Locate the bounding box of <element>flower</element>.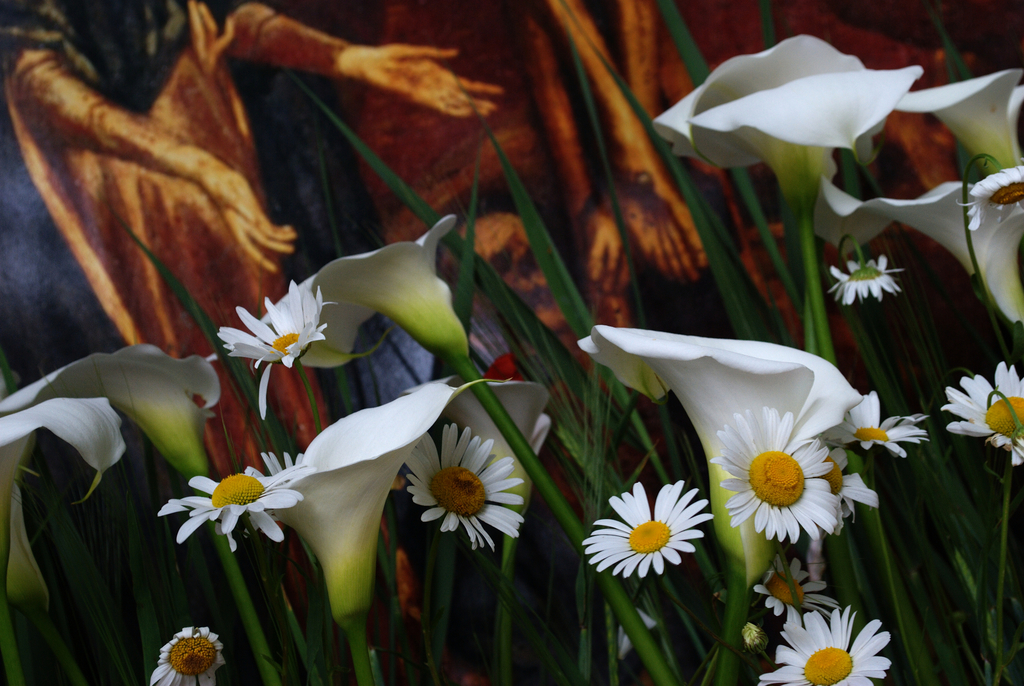
Bounding box: locate(755, 607, 903, 685).
